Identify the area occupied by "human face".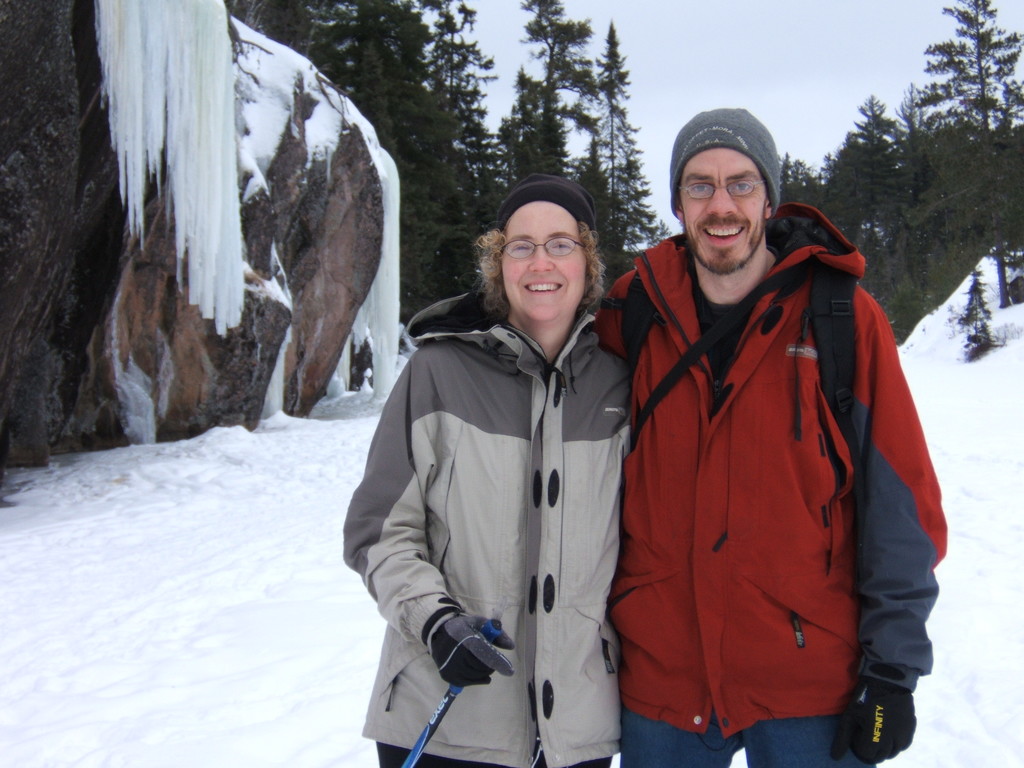
Area: detection(685, 145, 765, 269).
